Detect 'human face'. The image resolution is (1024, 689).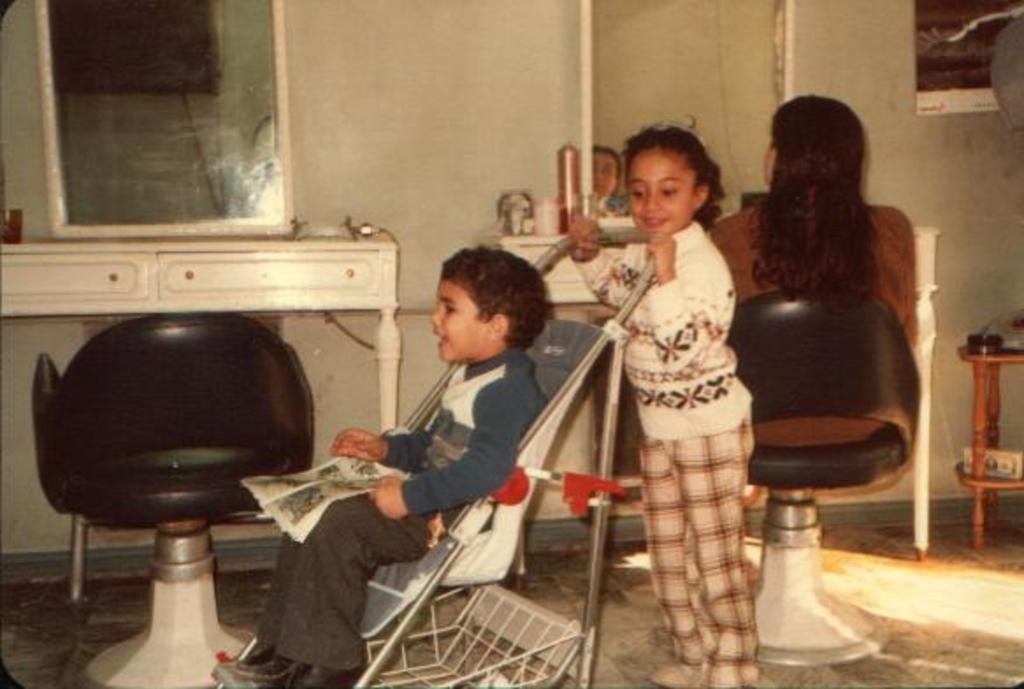
BBox(629, 148, 696, 234).
